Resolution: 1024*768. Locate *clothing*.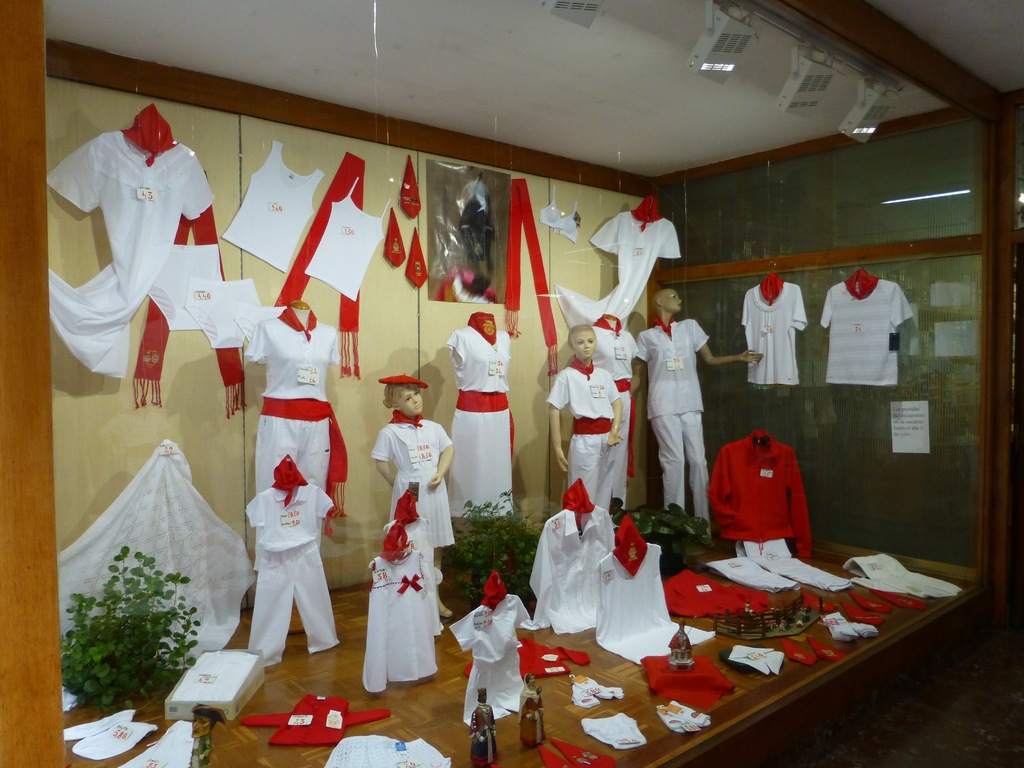
(842,551,962,598).
